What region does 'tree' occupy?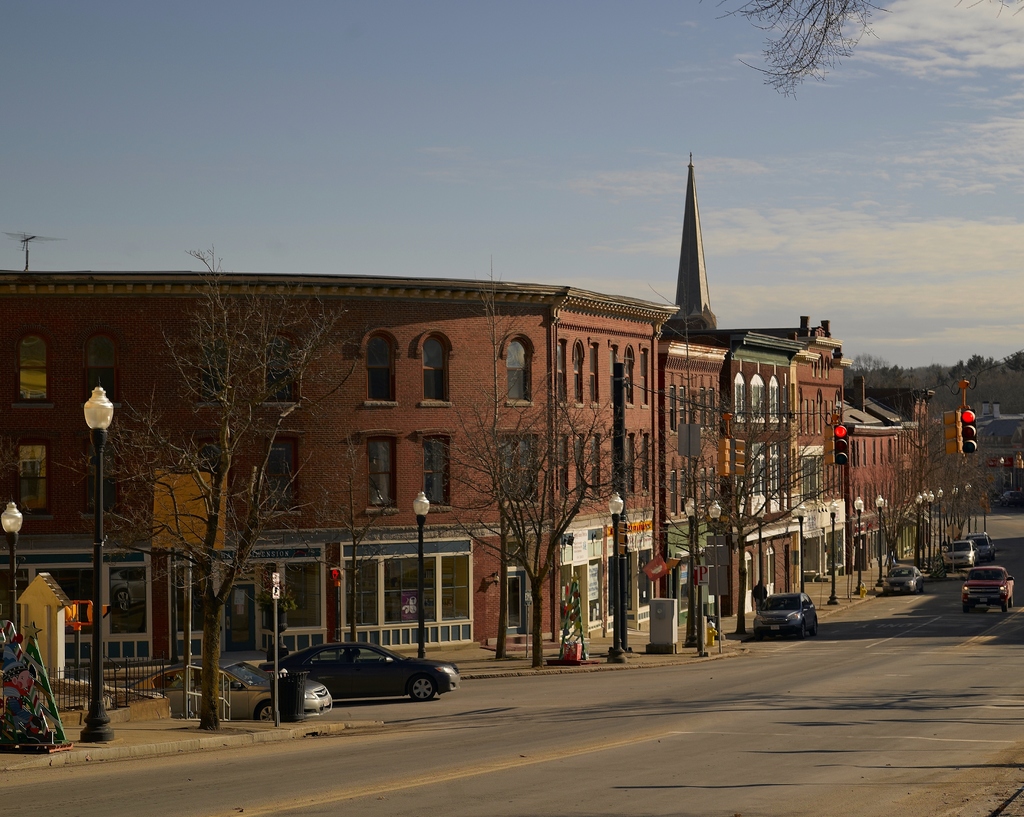
box(445, 273, 608, 668).
